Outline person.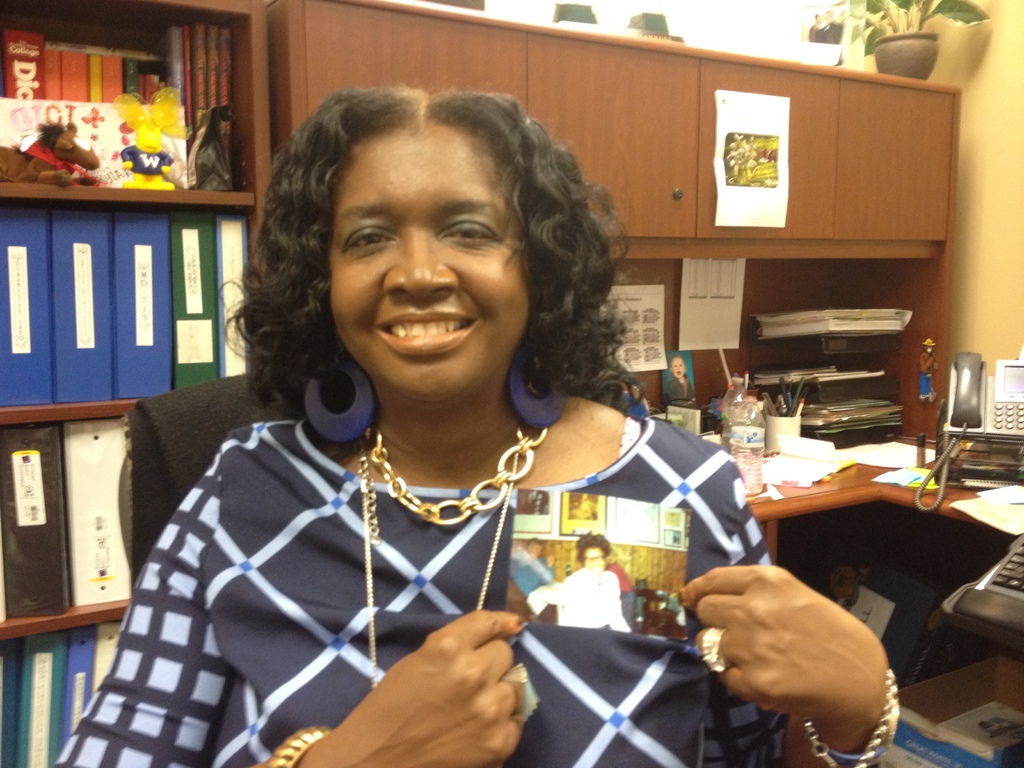
Outline: bbox=[661, 351, 694, 397].
